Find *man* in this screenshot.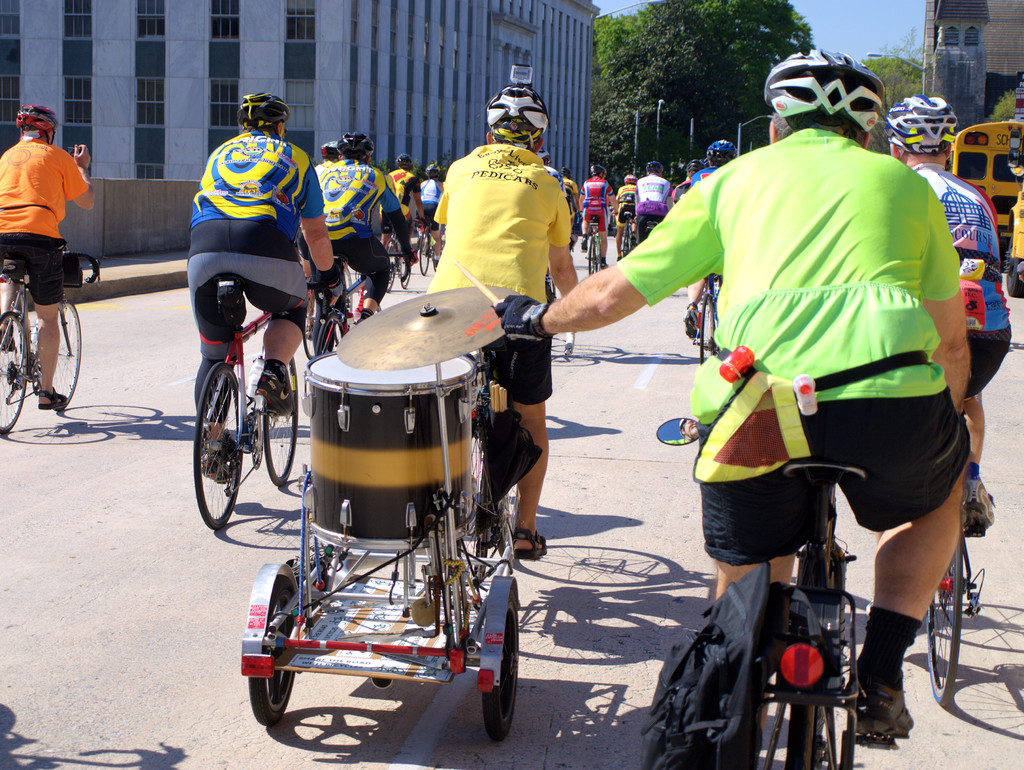
The bounding box for *man* is 634:160:668:238.
